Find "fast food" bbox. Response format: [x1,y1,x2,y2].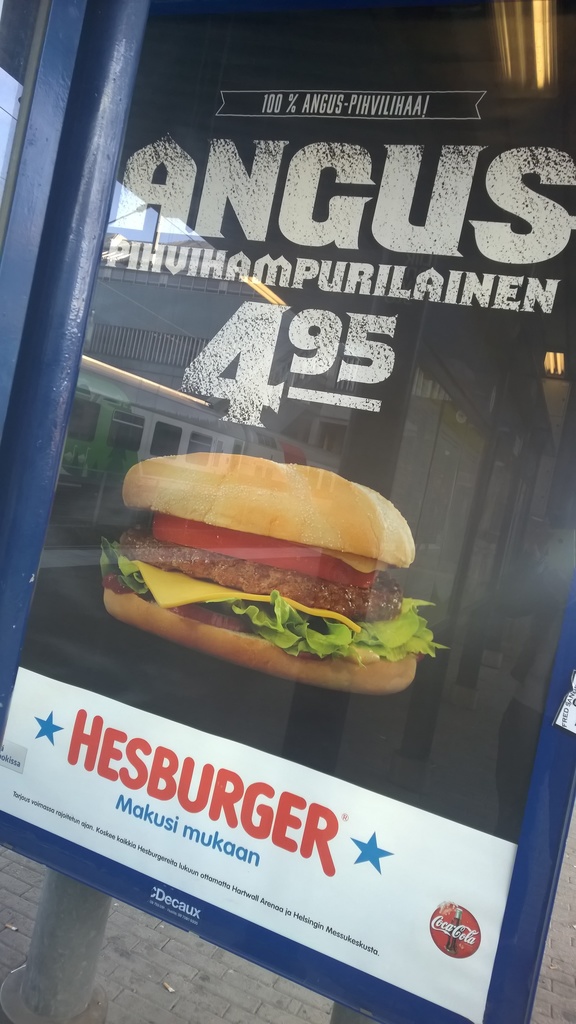
[96,448,444,695].
